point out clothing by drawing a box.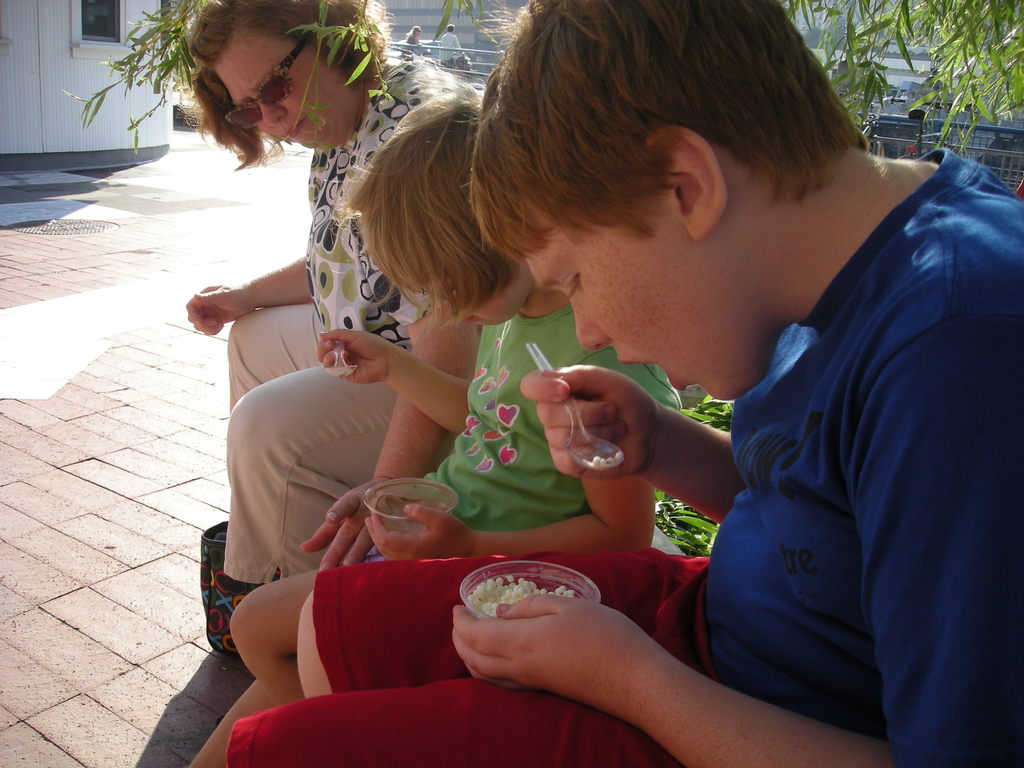
Rect(405, 35, 422, 53).
